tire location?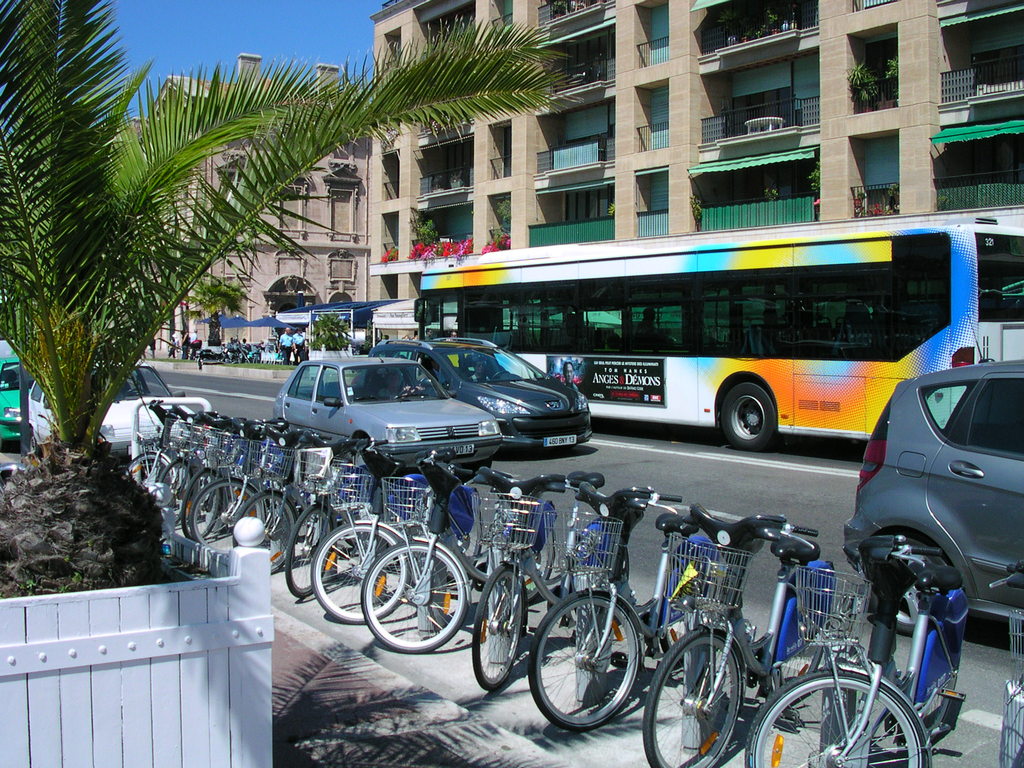
<bbox>28, 433, 41, 463</bbox>
